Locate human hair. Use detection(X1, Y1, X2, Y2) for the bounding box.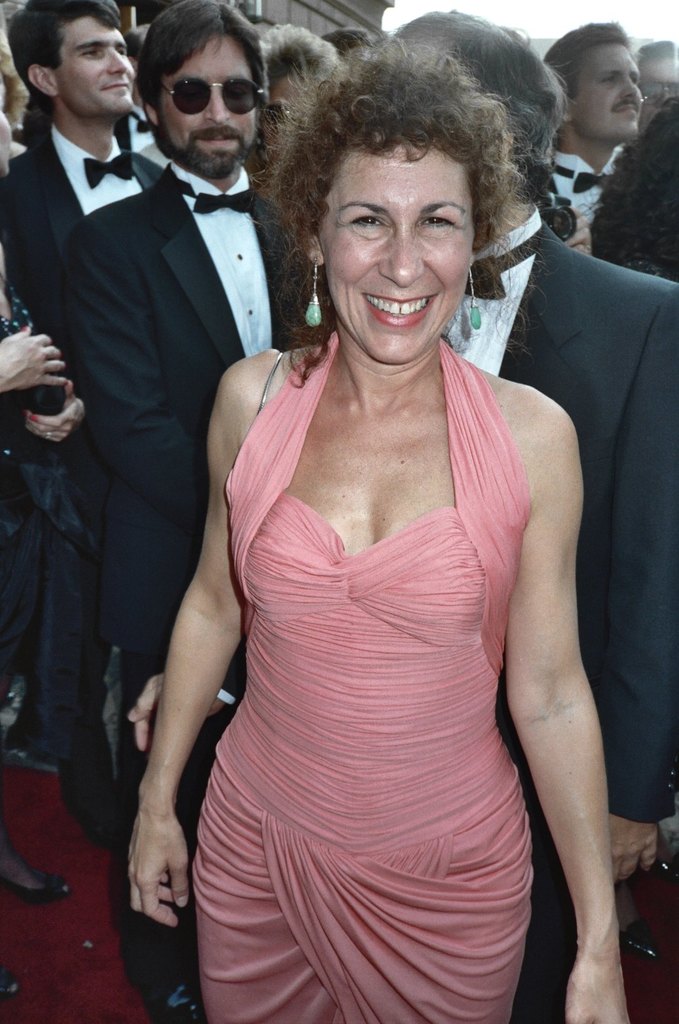
detection(540, 20, 631, 78).
